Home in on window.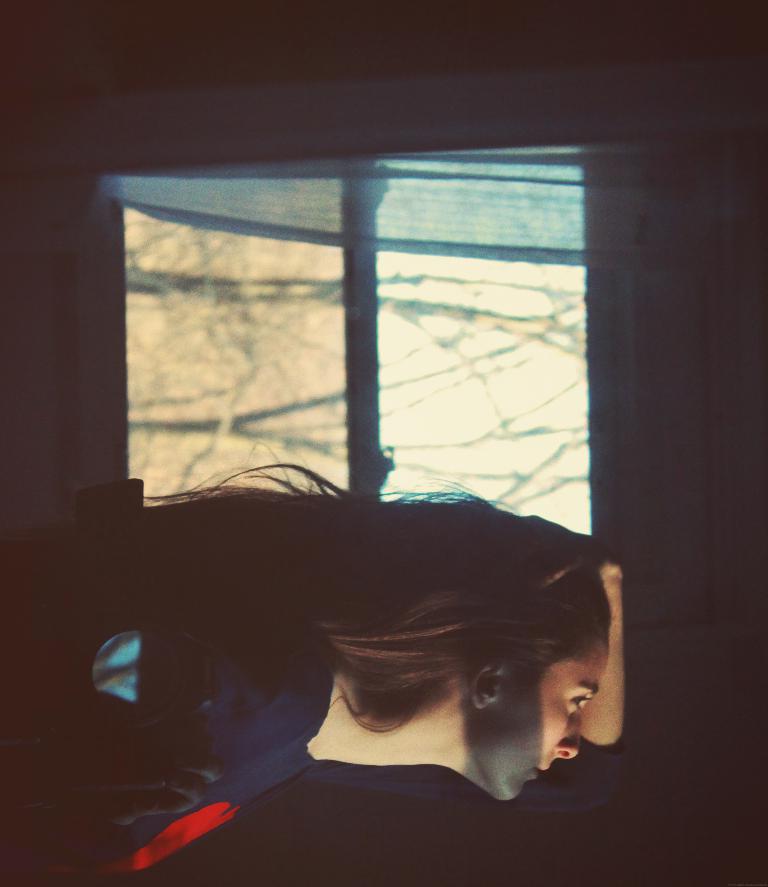
Homed in at select_region(60, 117, 658, 536).
